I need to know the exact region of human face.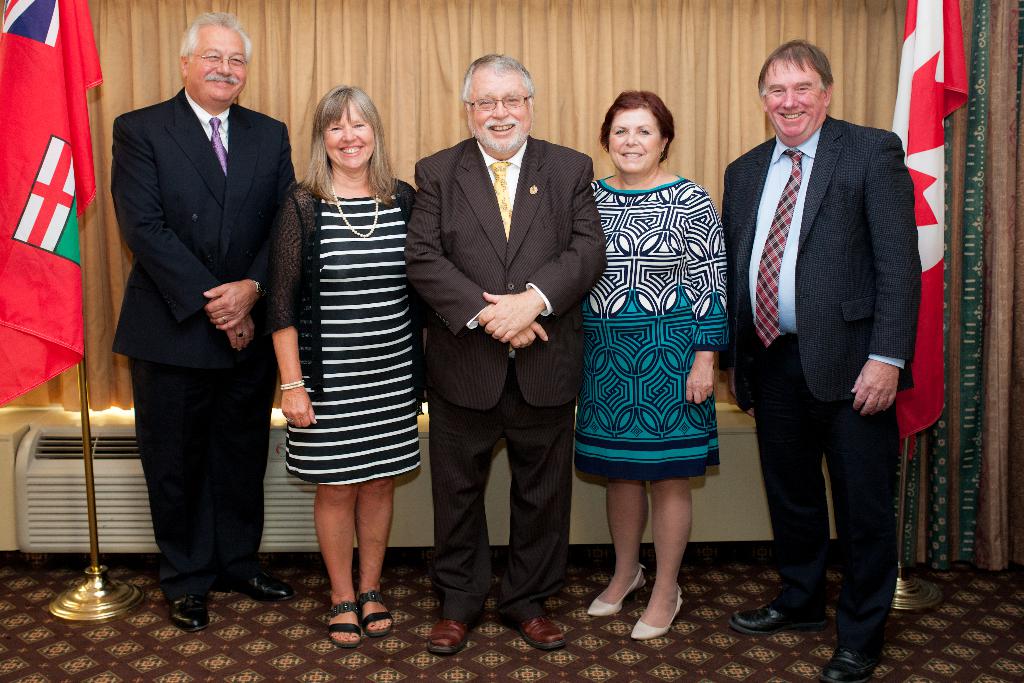
Region: left=474, top=67, right=531, bottom=154.
